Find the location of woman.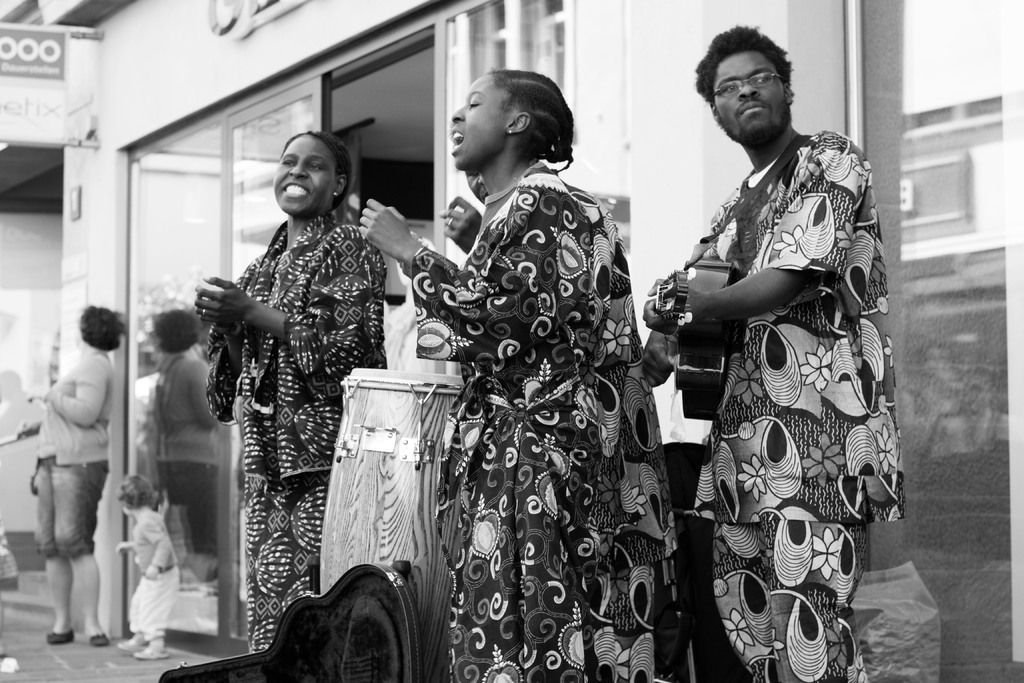
Location: 36:301:125:647.
